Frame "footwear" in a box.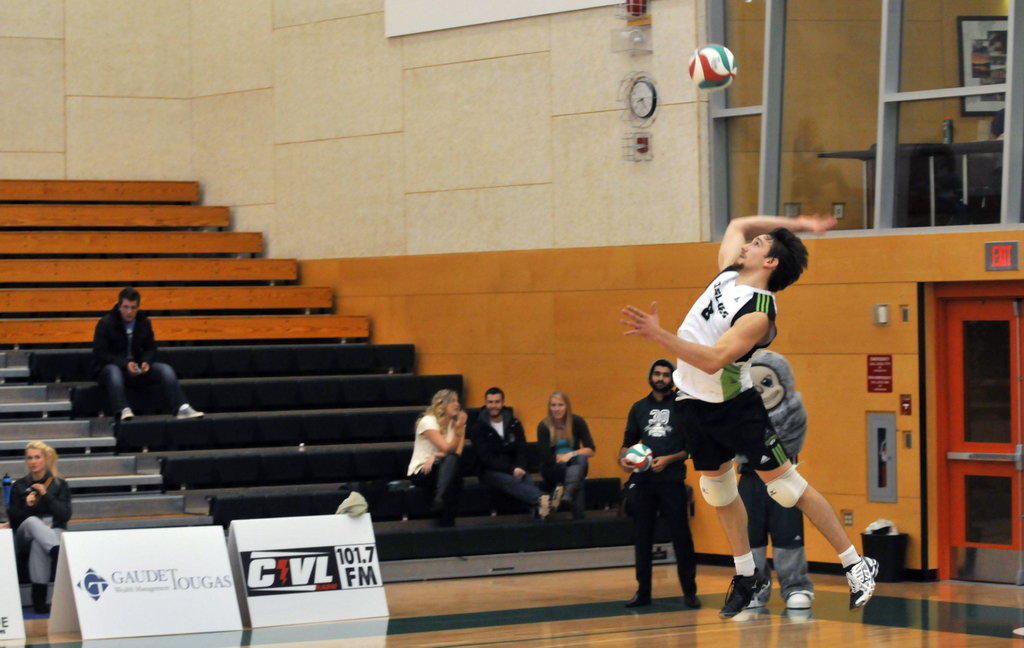
pyautogui.locateOnScreen(687, 588, 698, 606).
